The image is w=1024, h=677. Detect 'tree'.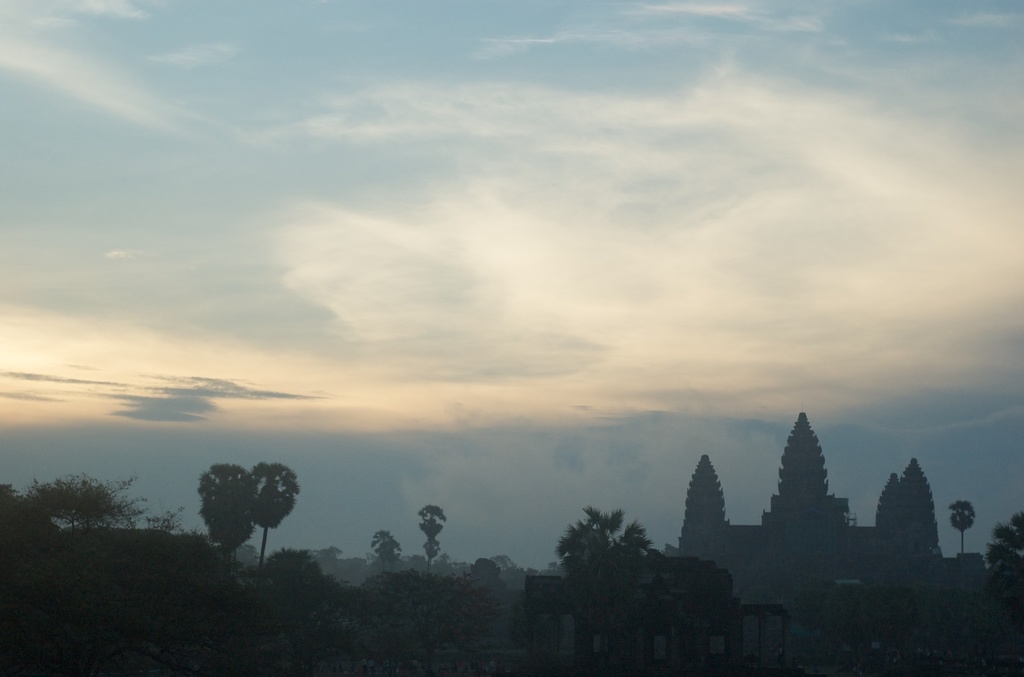
Detection: box(252, 461, 301, 575).
